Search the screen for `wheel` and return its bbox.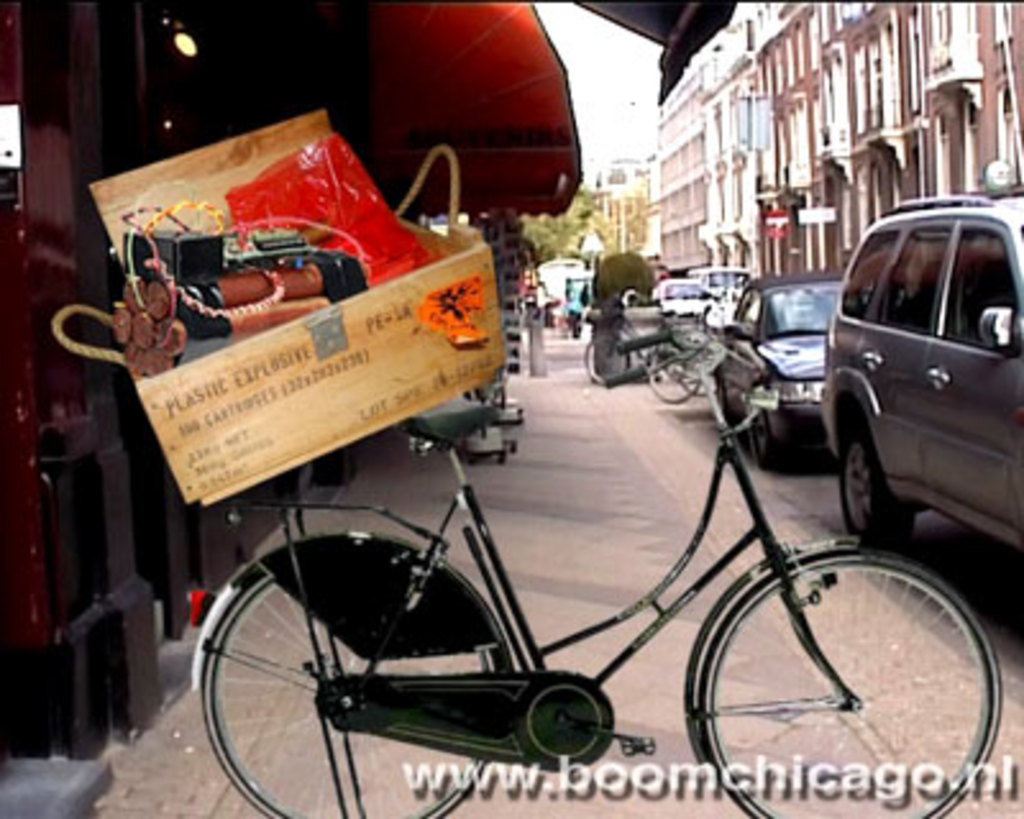
Found: <bbox>704, 550, 1001, 816</bbox>.
